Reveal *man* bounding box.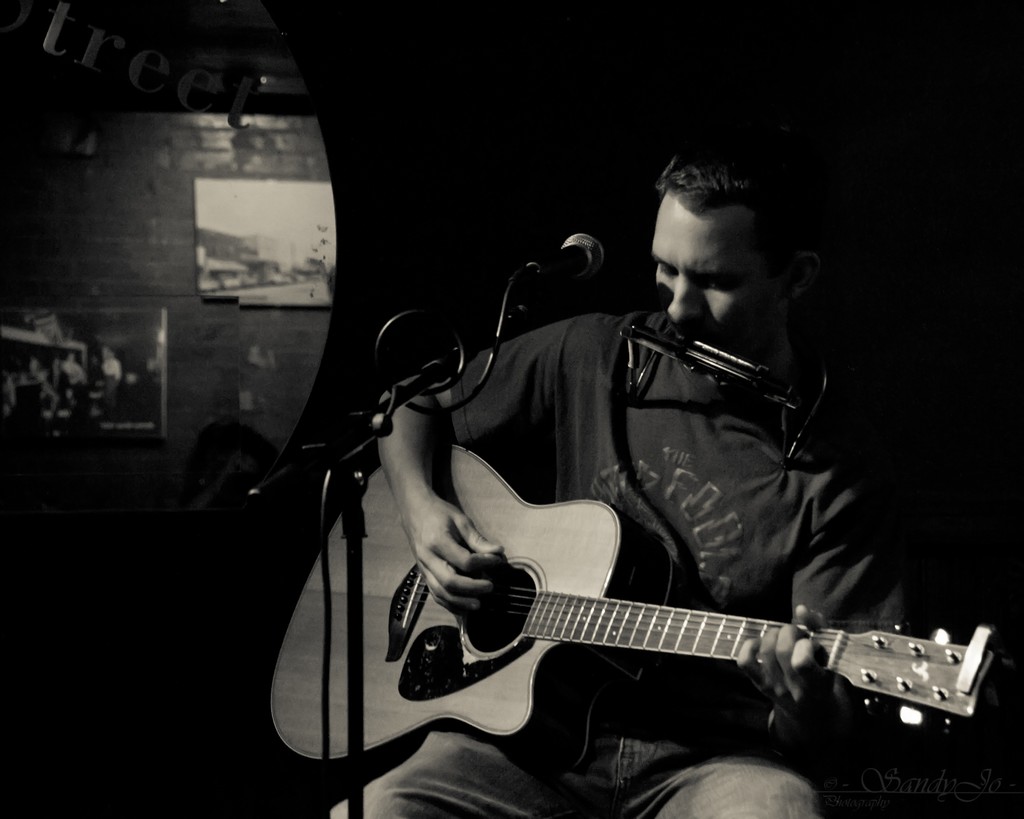
Revealed: (x1=331, y1=155, x2=909, y2=818).
